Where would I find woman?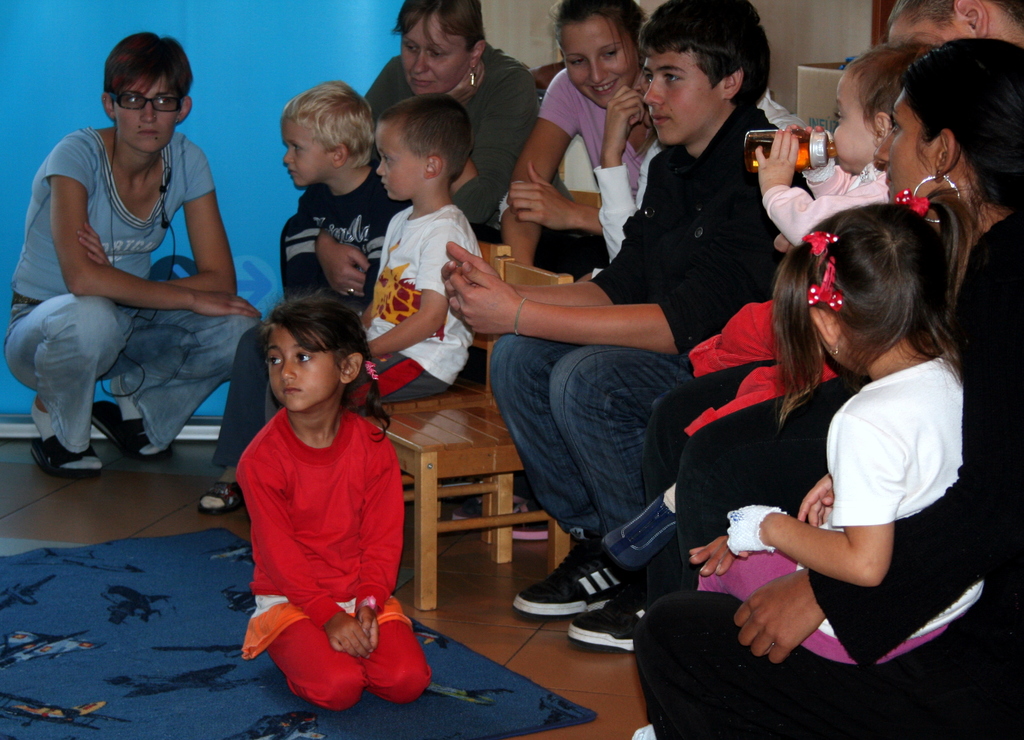
At 635 38 1023 739.
